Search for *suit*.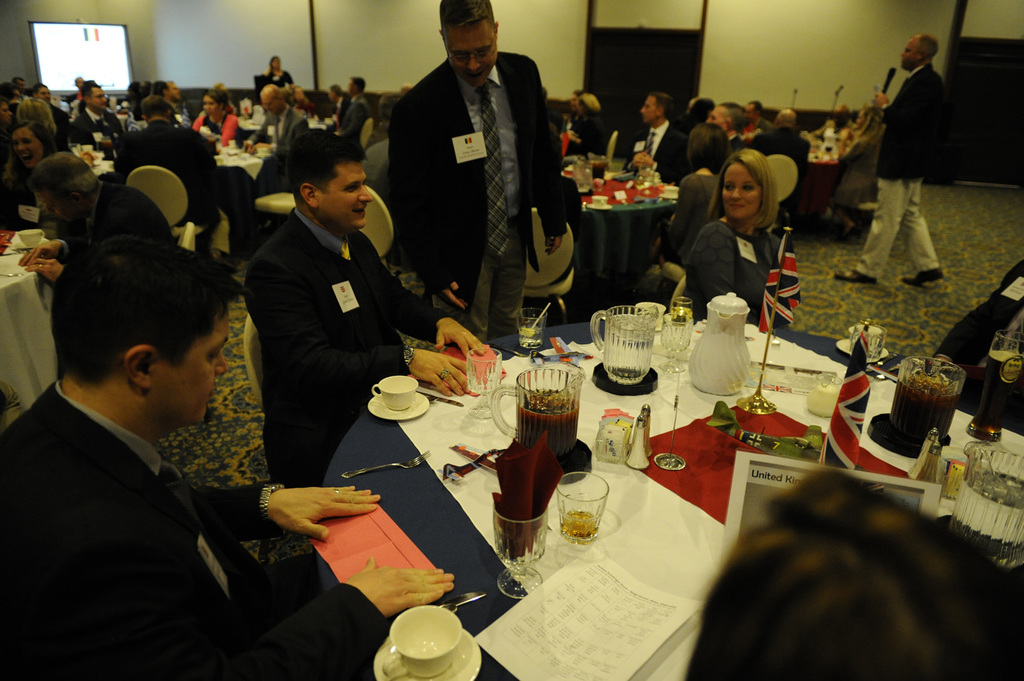
Found at pyautogui.locateOnScreen(573, 114, 610, 159).
